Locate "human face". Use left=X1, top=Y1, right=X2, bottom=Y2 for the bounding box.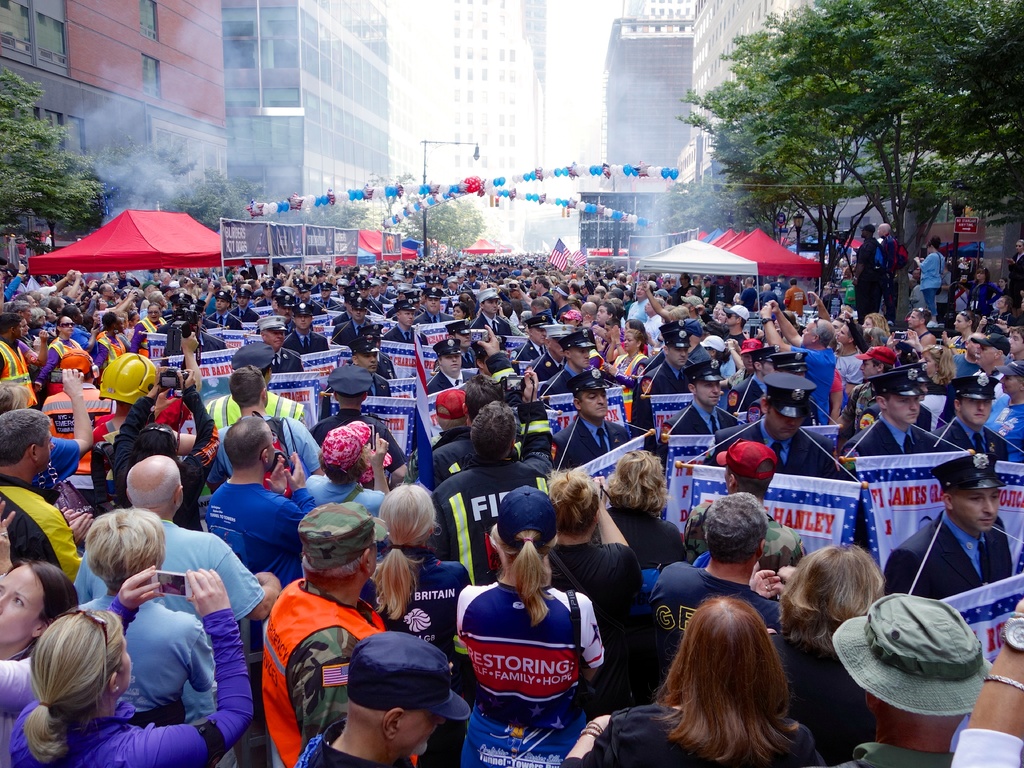
left=623, top=332, right=636, bottom=352.
